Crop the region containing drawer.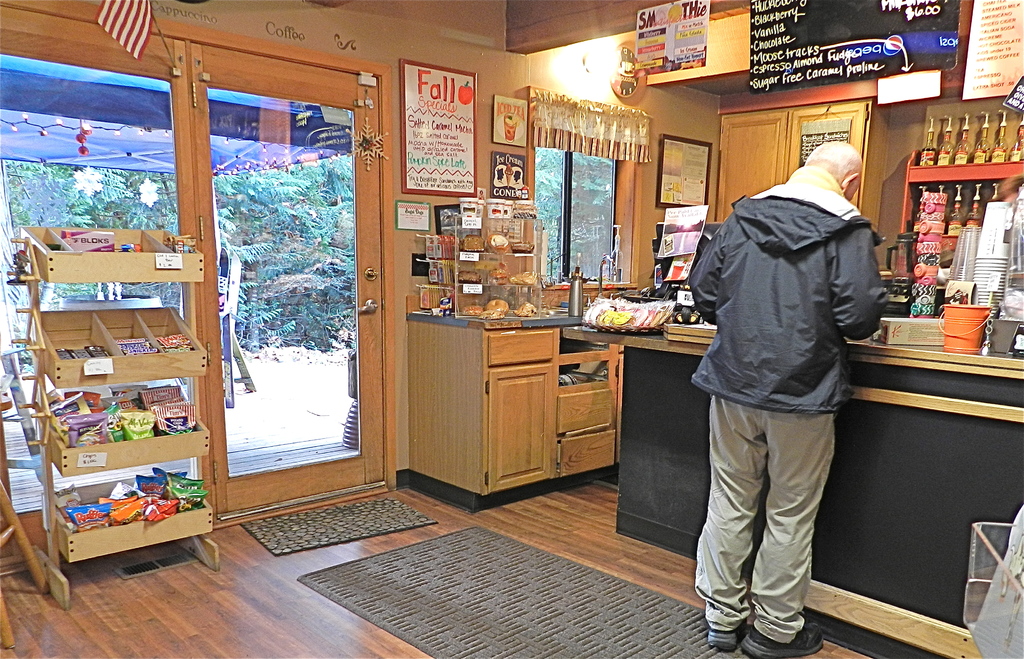
Crop region: left=557, top=428, right=615, bottom=475.
